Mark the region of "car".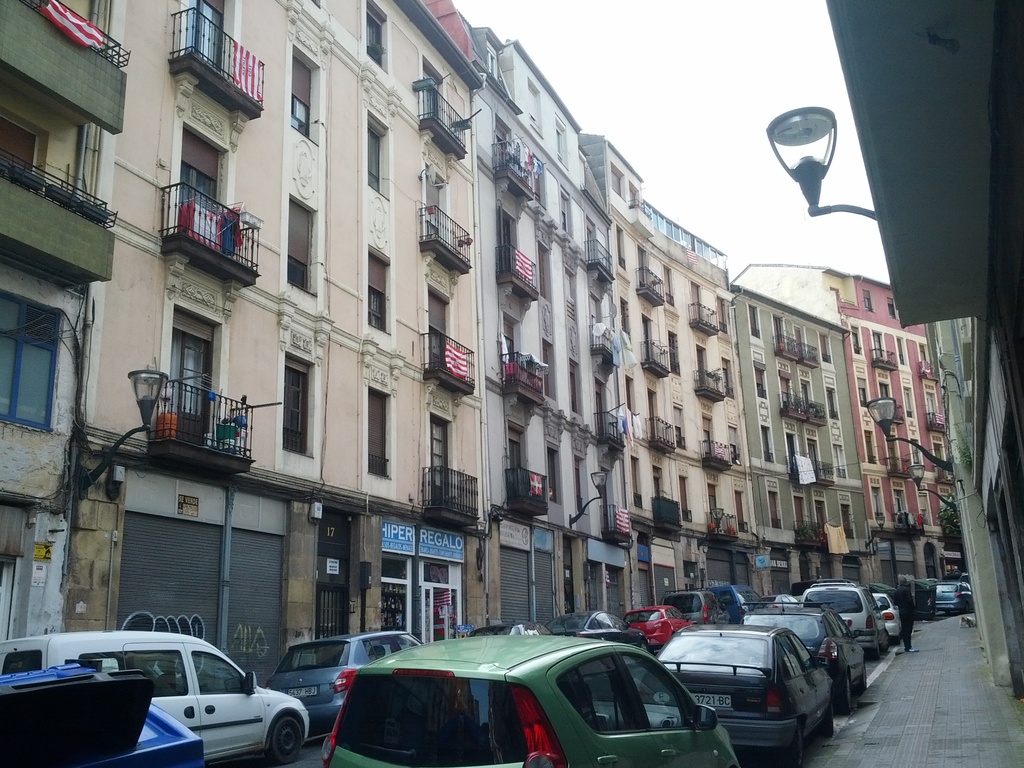
Region: Rect(730, 601, 856, 699).
